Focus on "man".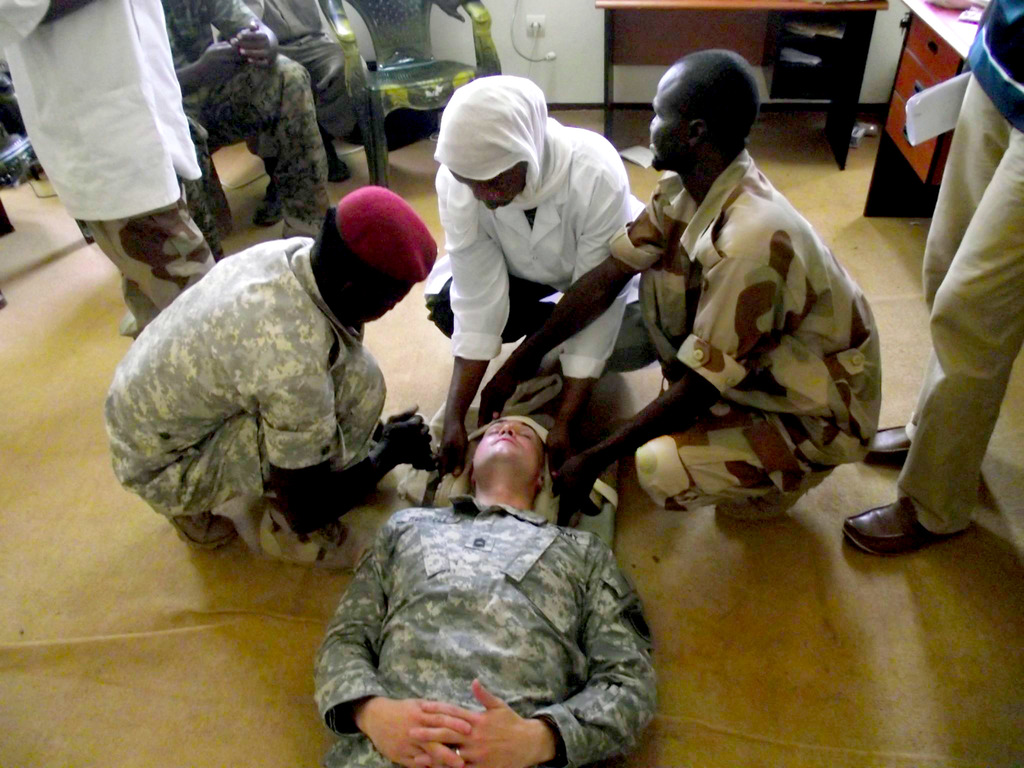
Focused at {"left": 97, "top": 182, "right": 435, "bottom": 570}.
